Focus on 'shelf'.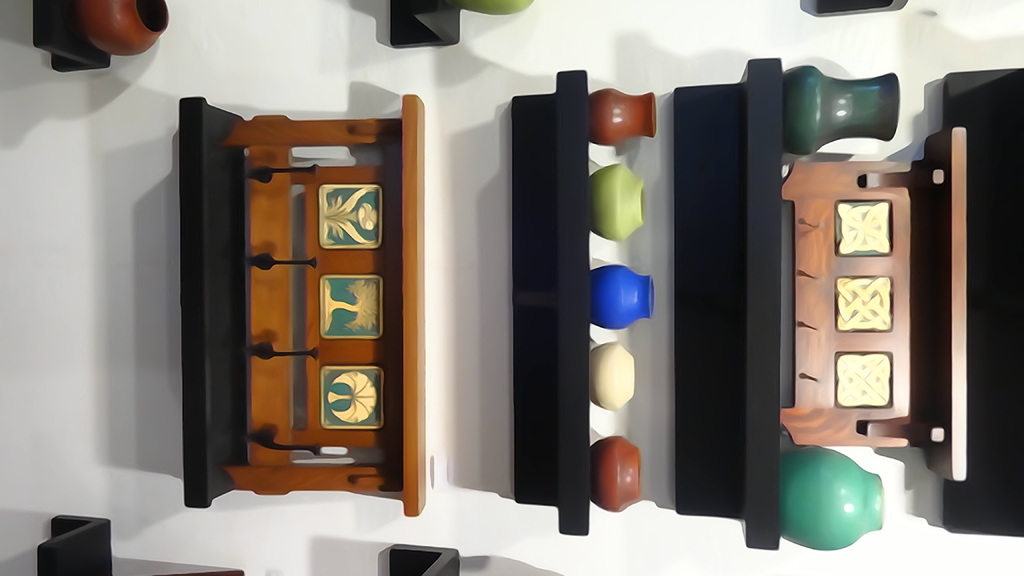
Focused at bbox(919, 69, 1023, 543).
